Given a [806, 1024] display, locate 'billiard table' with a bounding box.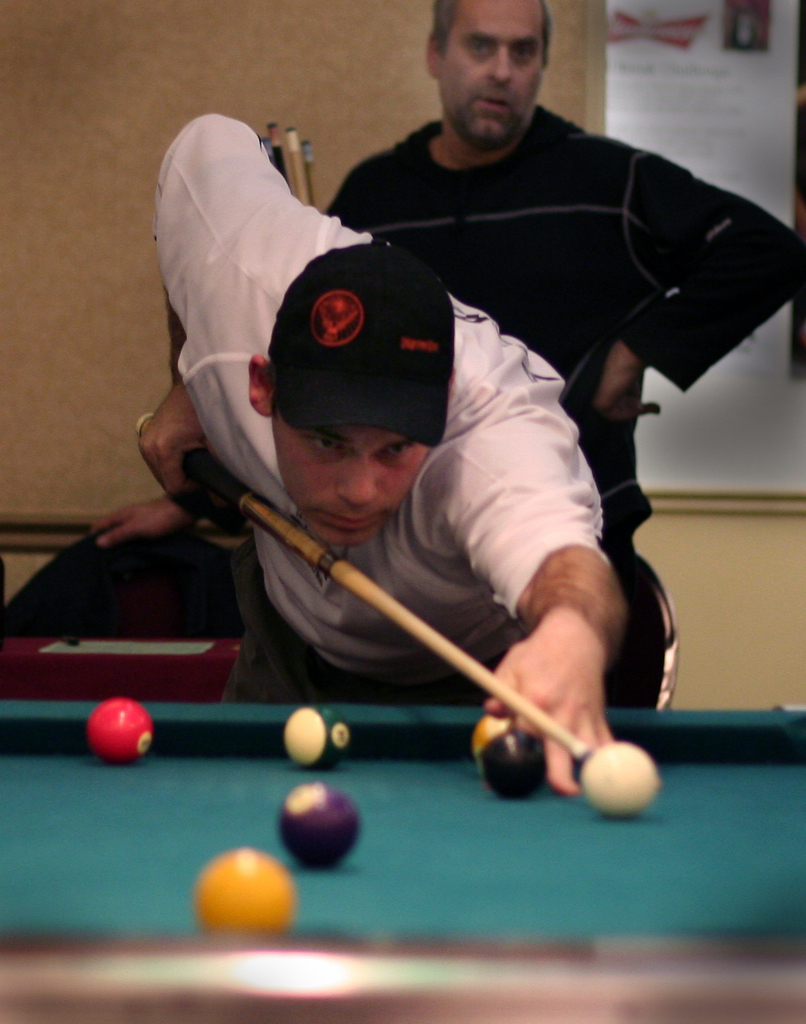
Located: (0, 696, 805, 1023).
